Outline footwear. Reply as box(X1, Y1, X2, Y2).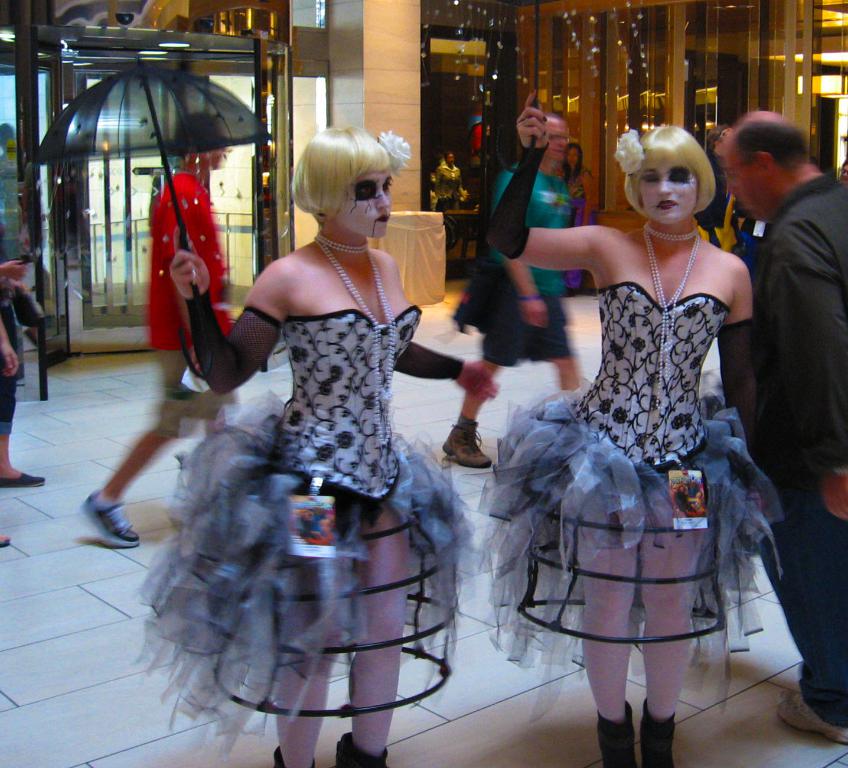
box(330, 725, 392, 767).
